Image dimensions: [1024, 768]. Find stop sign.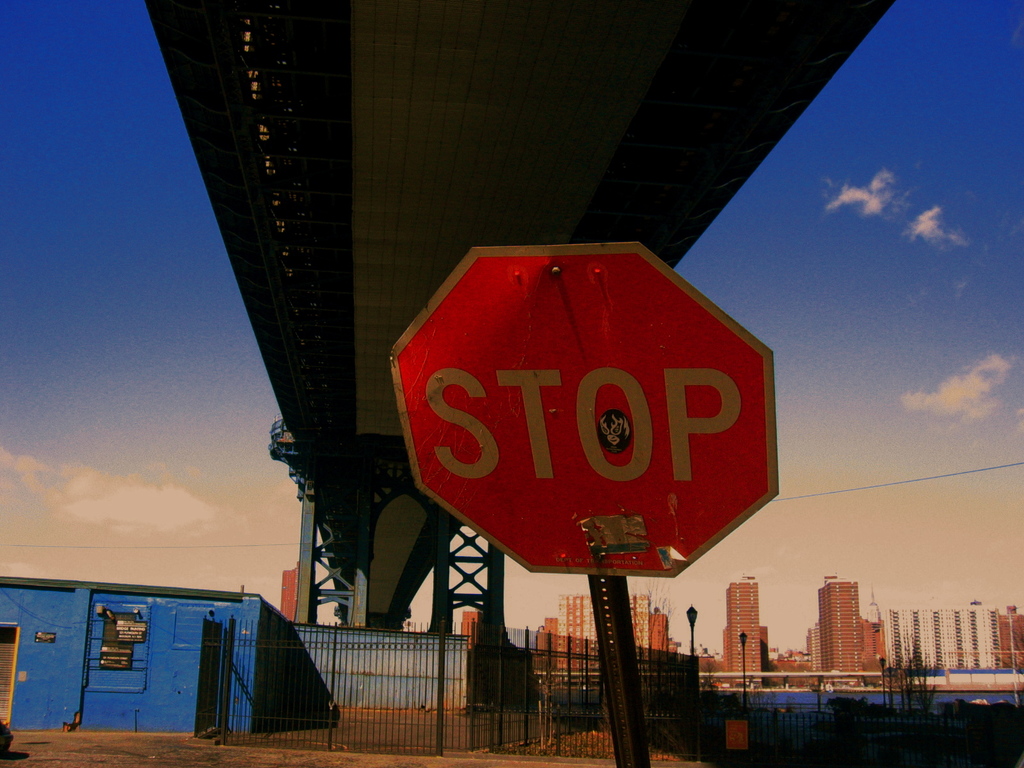
{"x1": 383, "y1": 236, "x2": 782, "y2": 577}.
